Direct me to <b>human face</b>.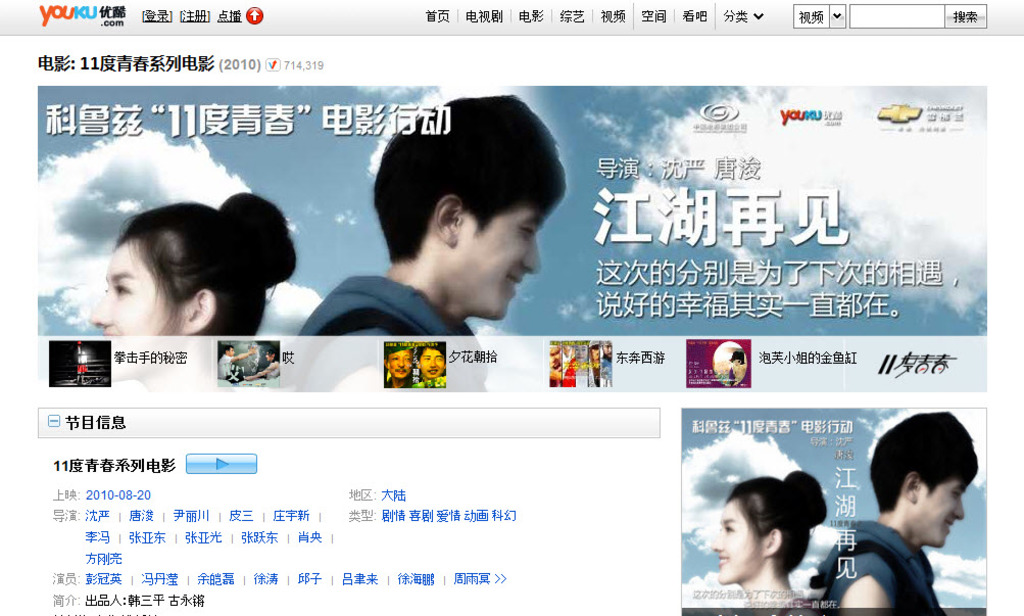
Direction: 96,242,182,334.
